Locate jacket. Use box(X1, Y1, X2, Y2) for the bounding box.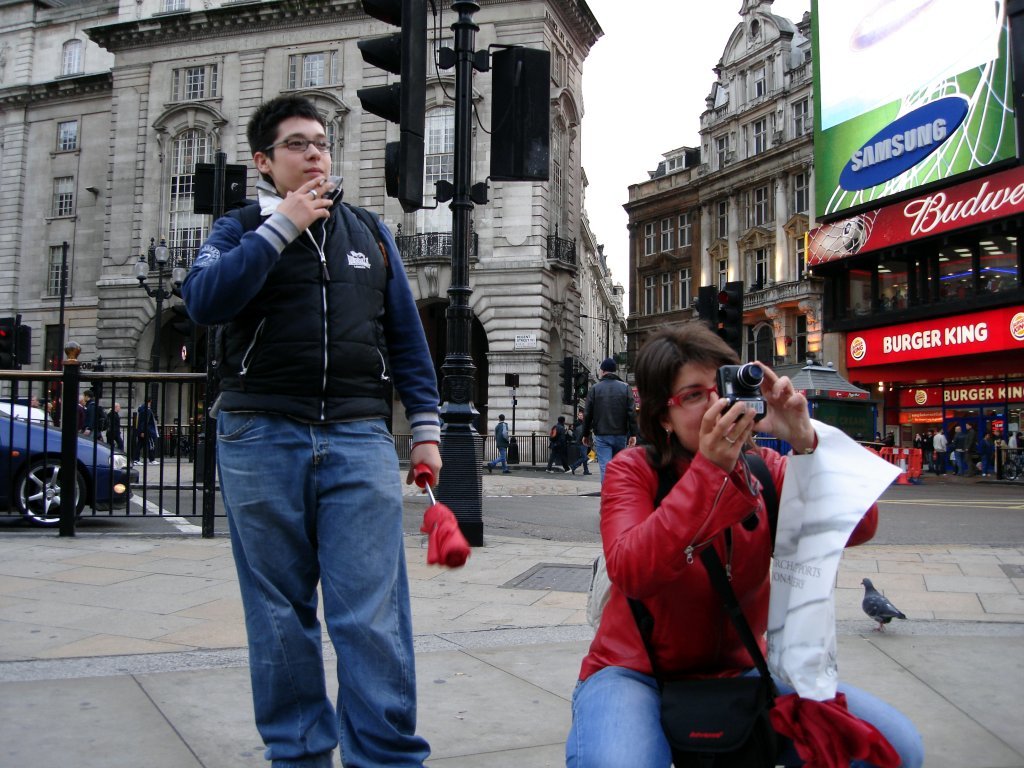
box(494, 421, 507, 448).
